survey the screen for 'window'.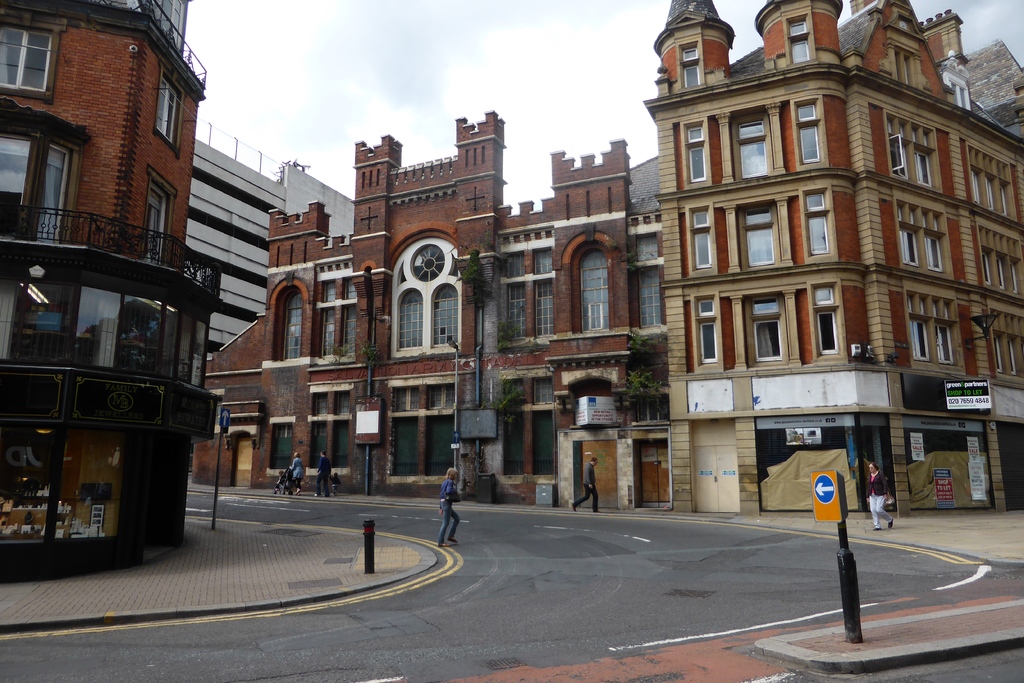
Survey found: <region>815, 283, 838, 352</region>.
